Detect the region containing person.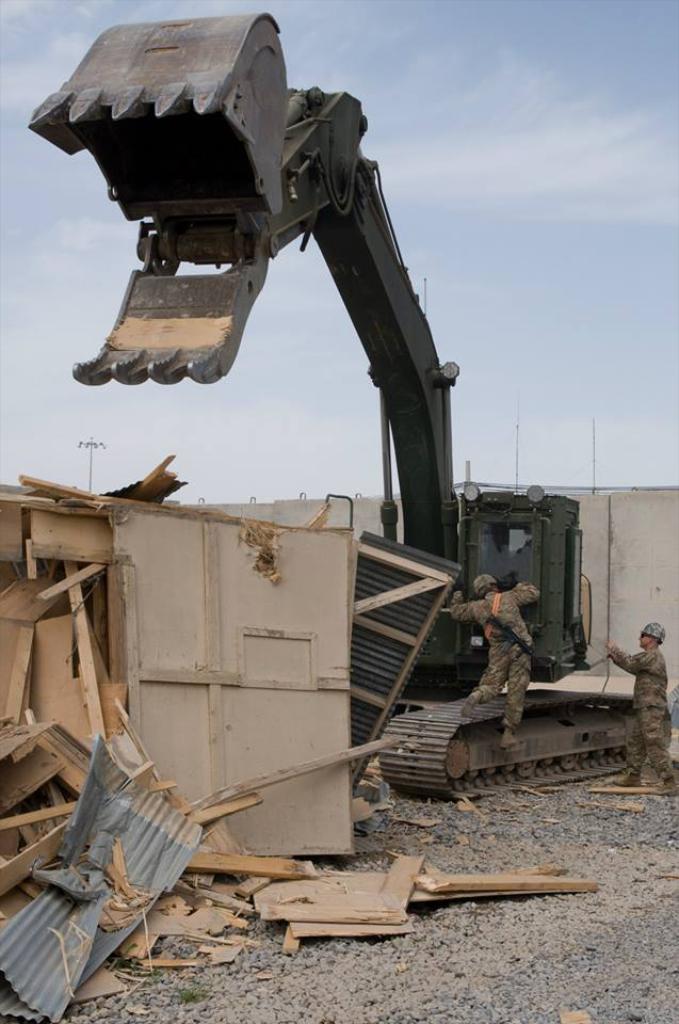
464/561/561/743.
